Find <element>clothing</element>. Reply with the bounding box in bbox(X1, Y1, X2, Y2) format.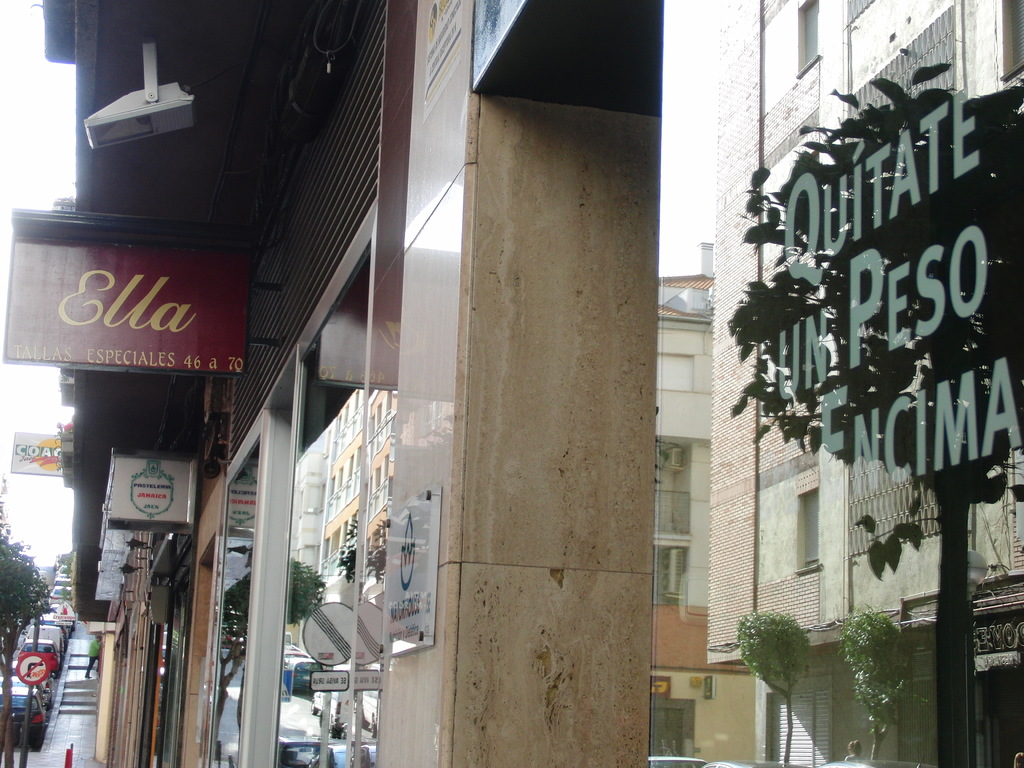
bbox(81, 643, 104, 681).
